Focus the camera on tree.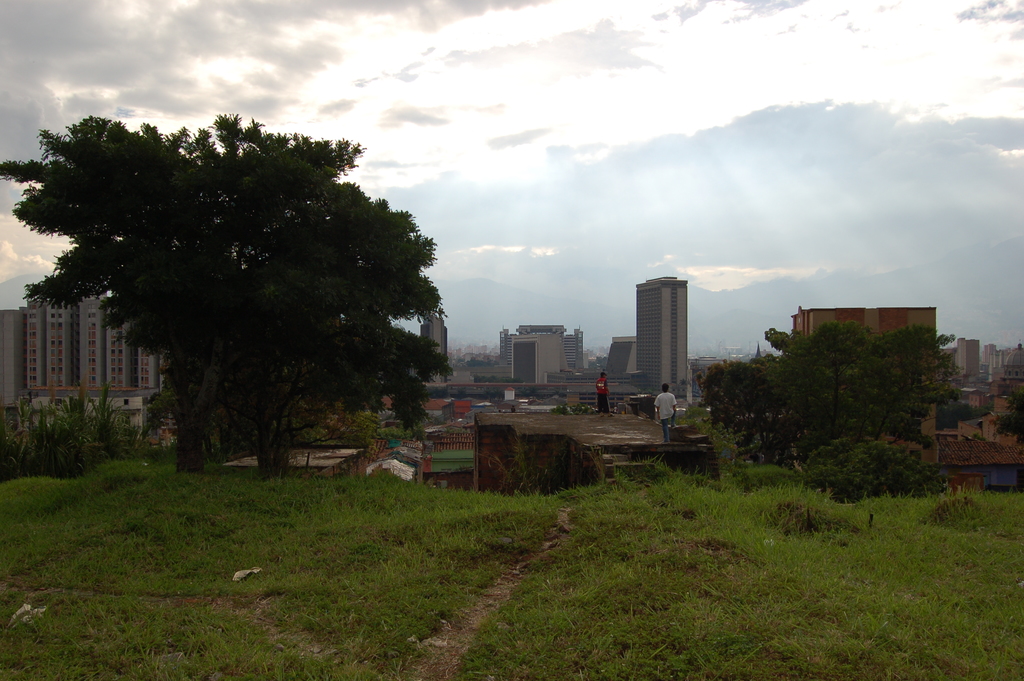
Focus region: Rect(752, 324, 972, 457).
